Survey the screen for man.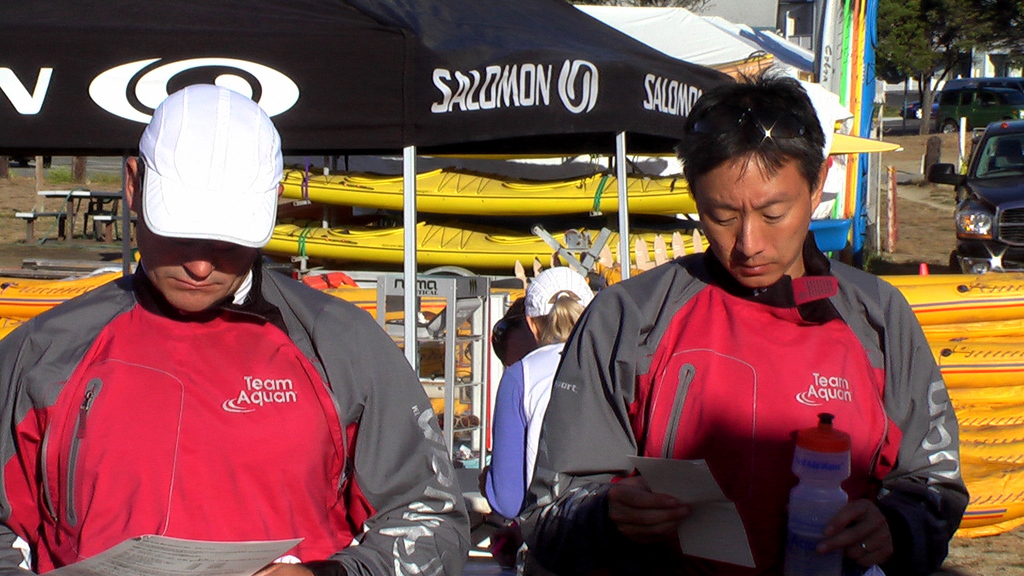
Survey found: [0, 84, 472, 575].
